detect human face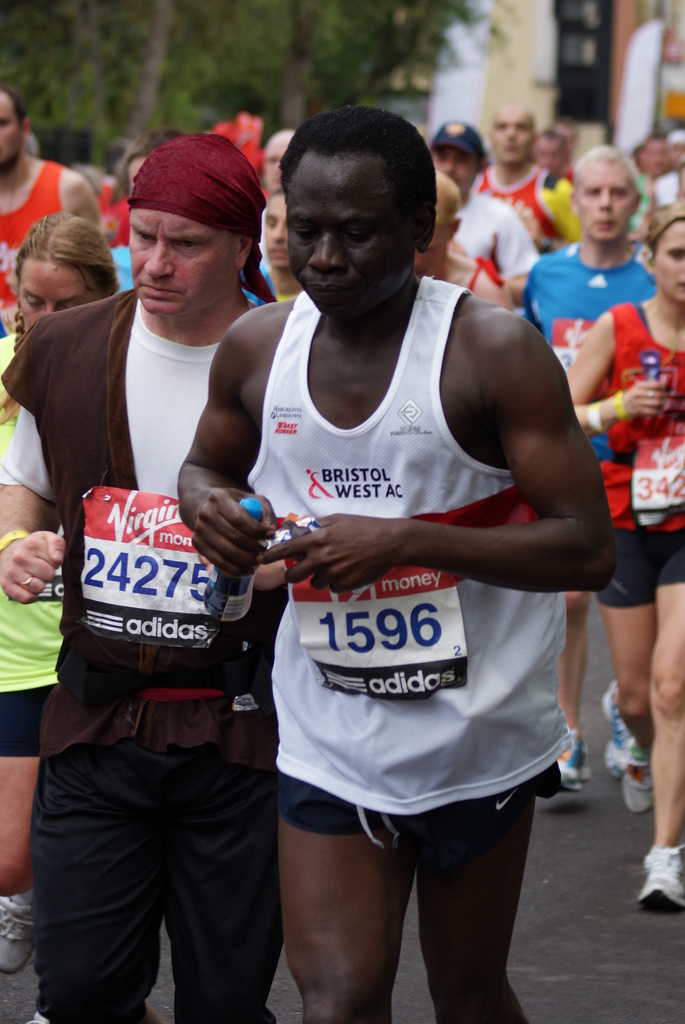
[left=537, top=140, right=563, bottom=176]
